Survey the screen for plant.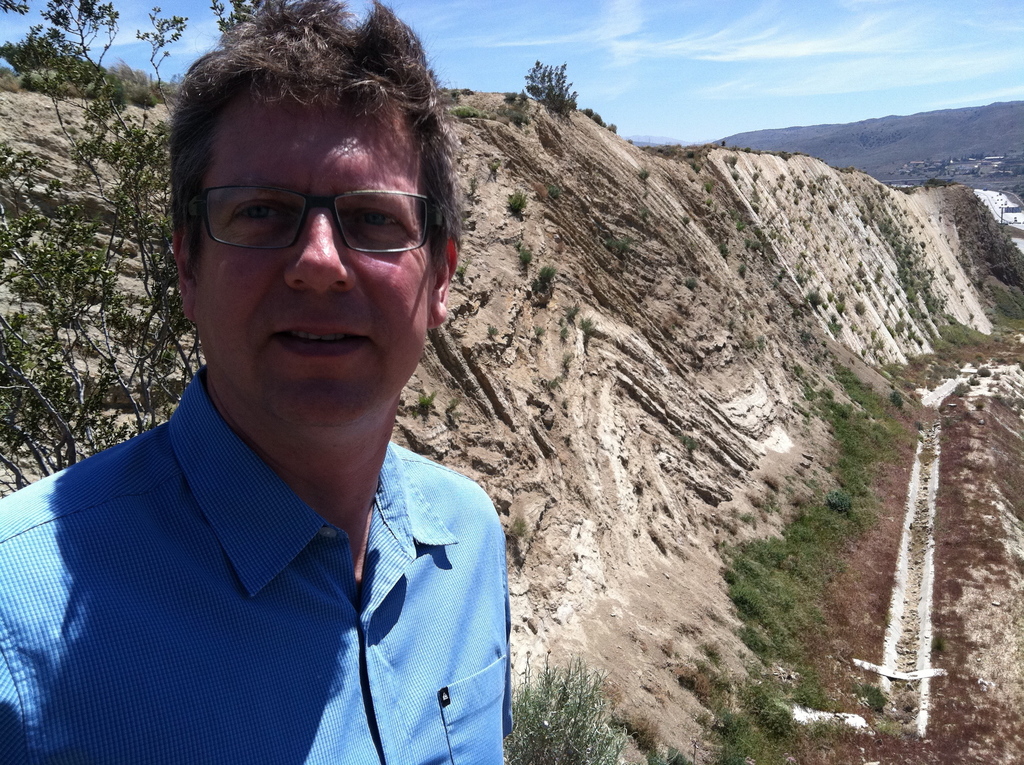
Survey found: <region>418, 389, 442, 415</region>.
